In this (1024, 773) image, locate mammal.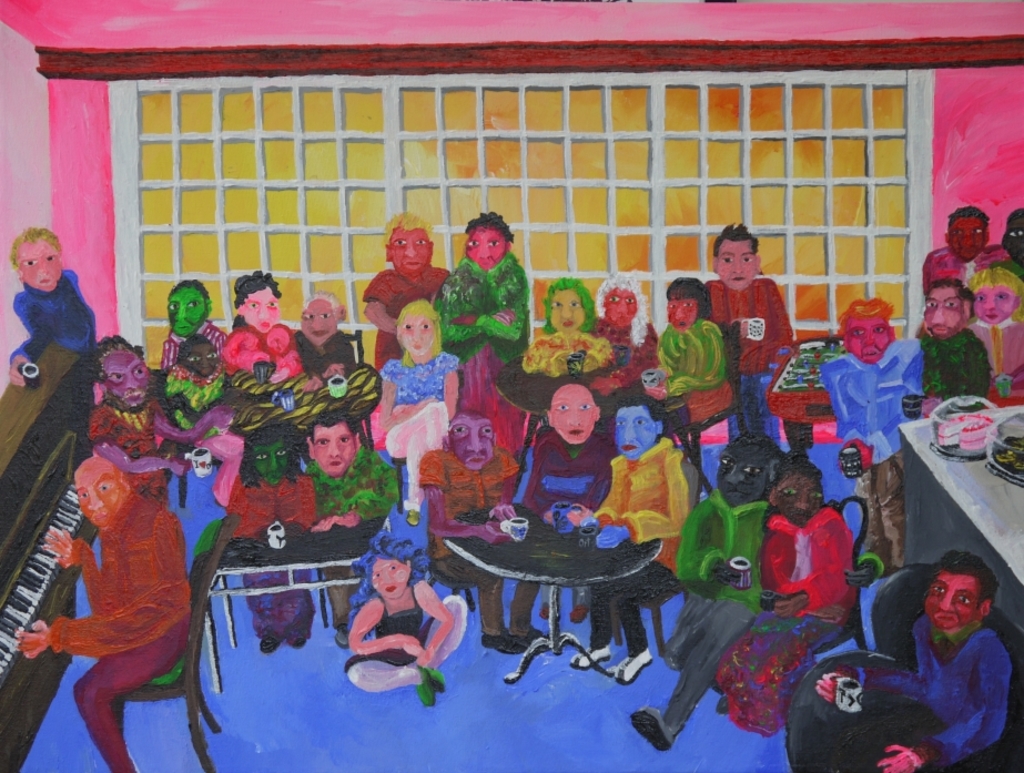
Bounding box: (161,281,232,365).
